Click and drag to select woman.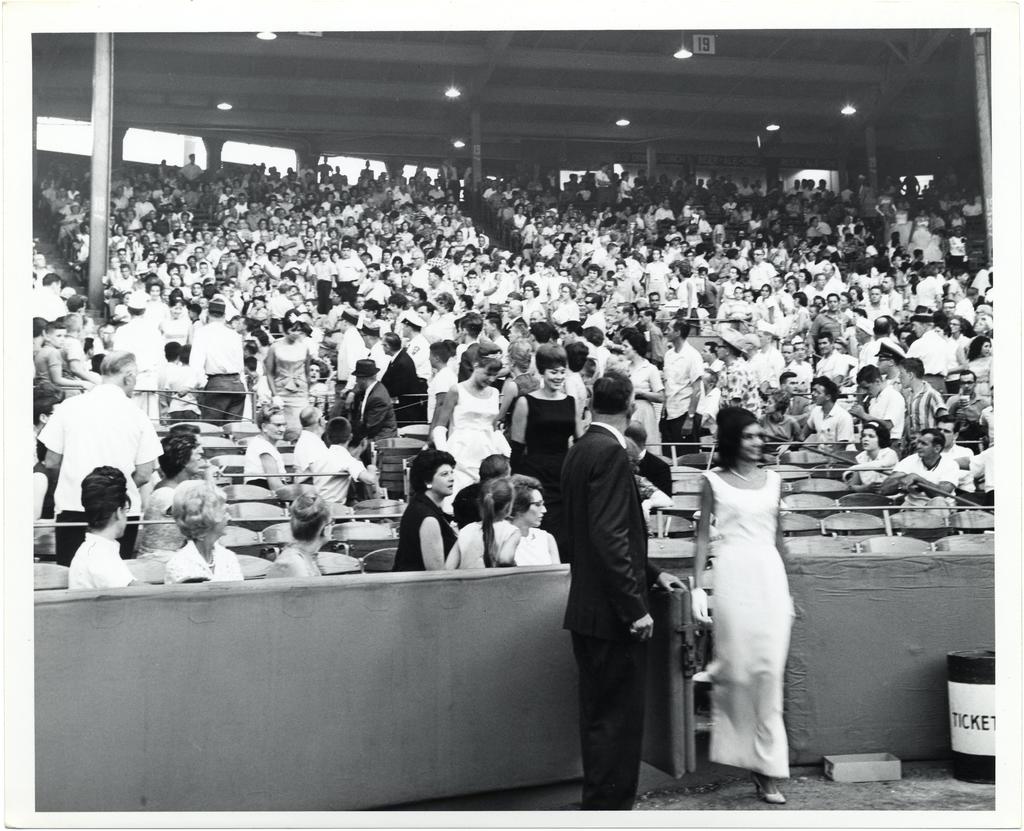
Selection: rect(424, 342, 504, 495).
